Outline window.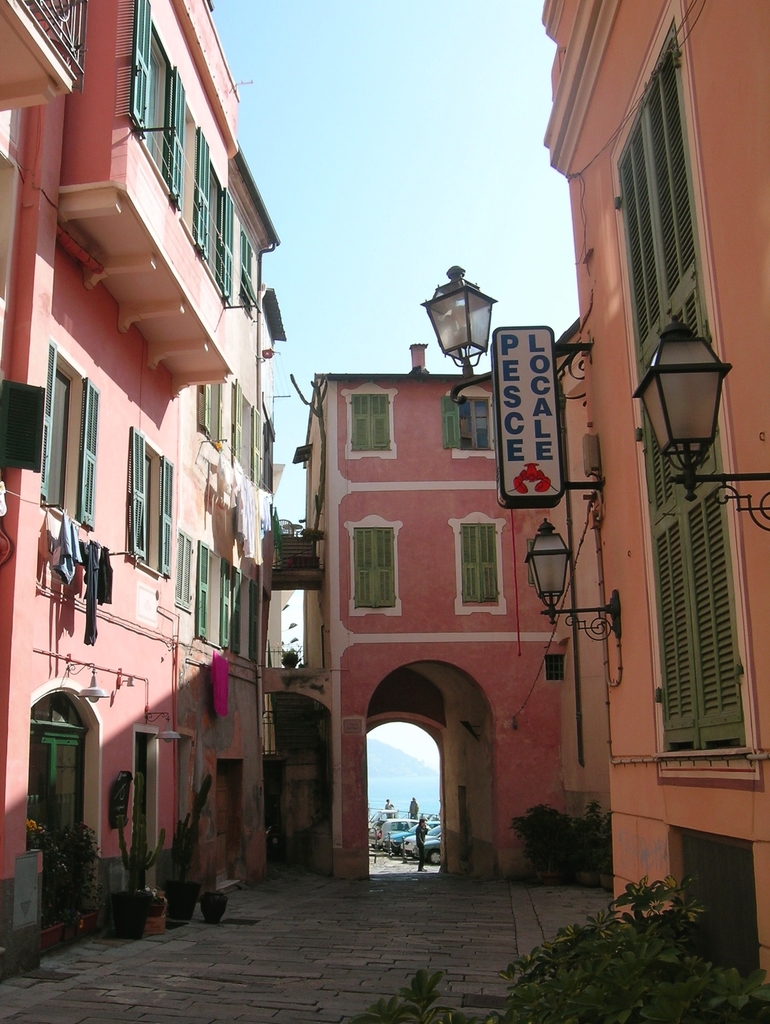
Outline: [182,131,231,288].
